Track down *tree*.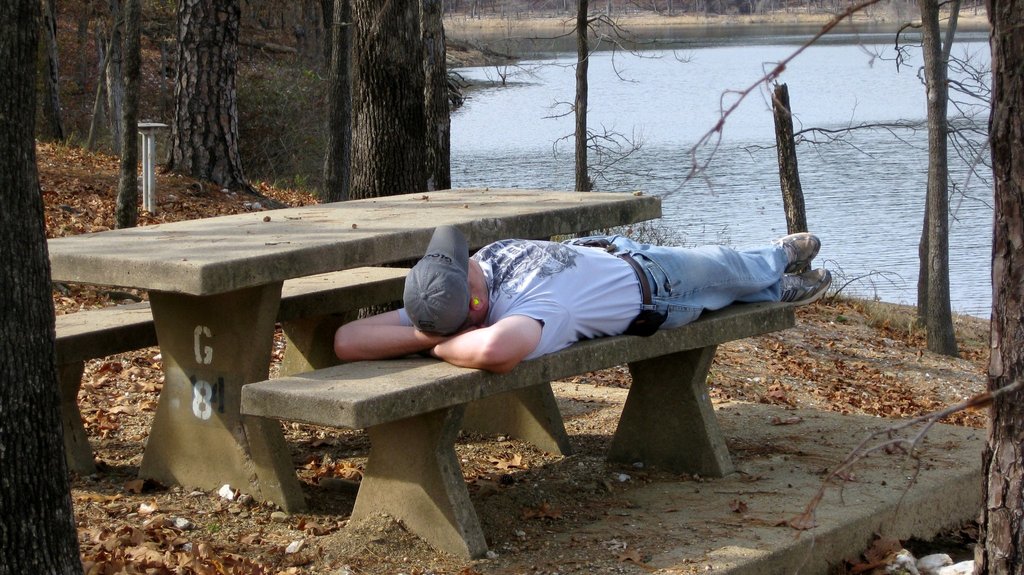
Tracked to {"left": 342, "top": 0, "right": 430, "bottom": 197}.
